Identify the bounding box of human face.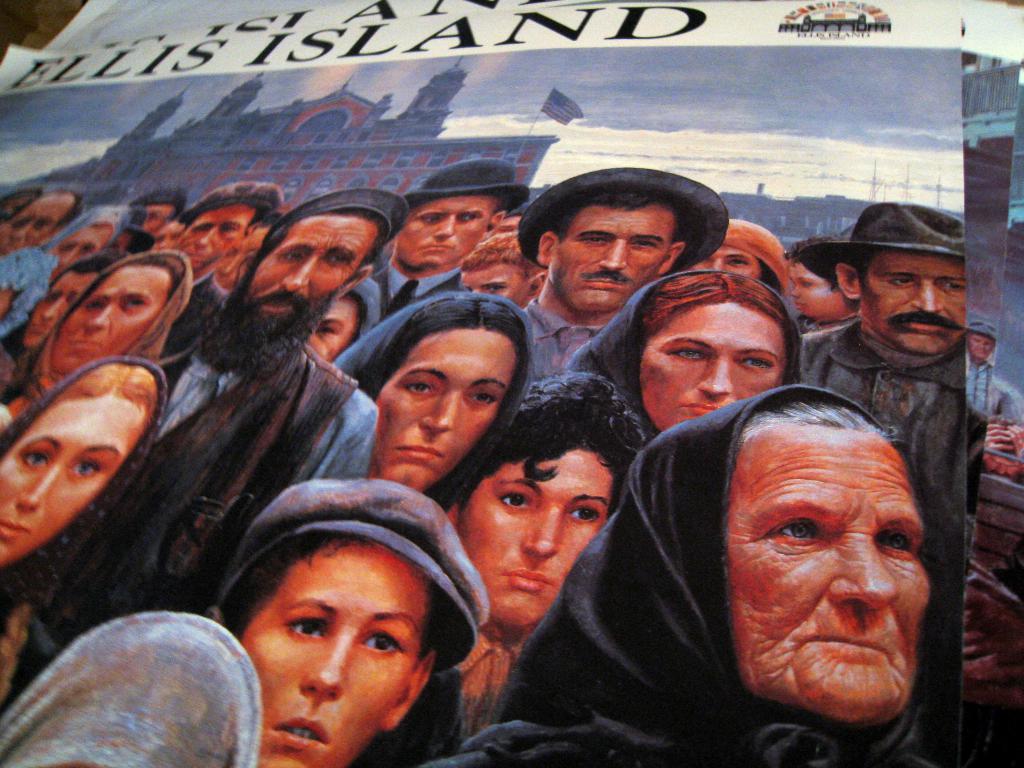
rect(302, 297, 362, 363).
